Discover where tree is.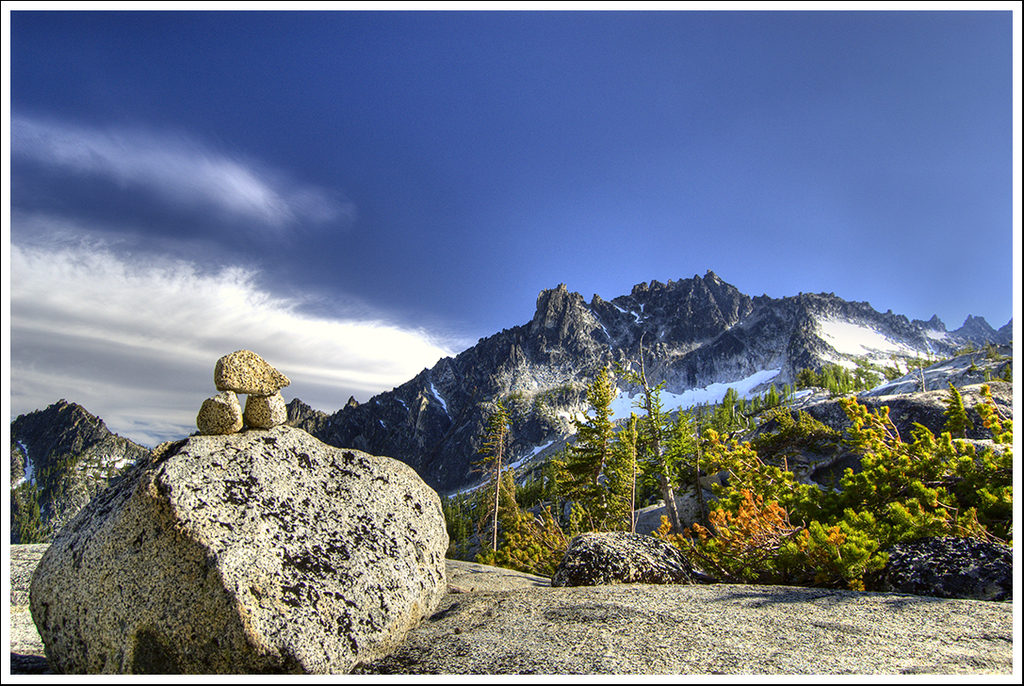
Discovered at 469/396/514/564.
